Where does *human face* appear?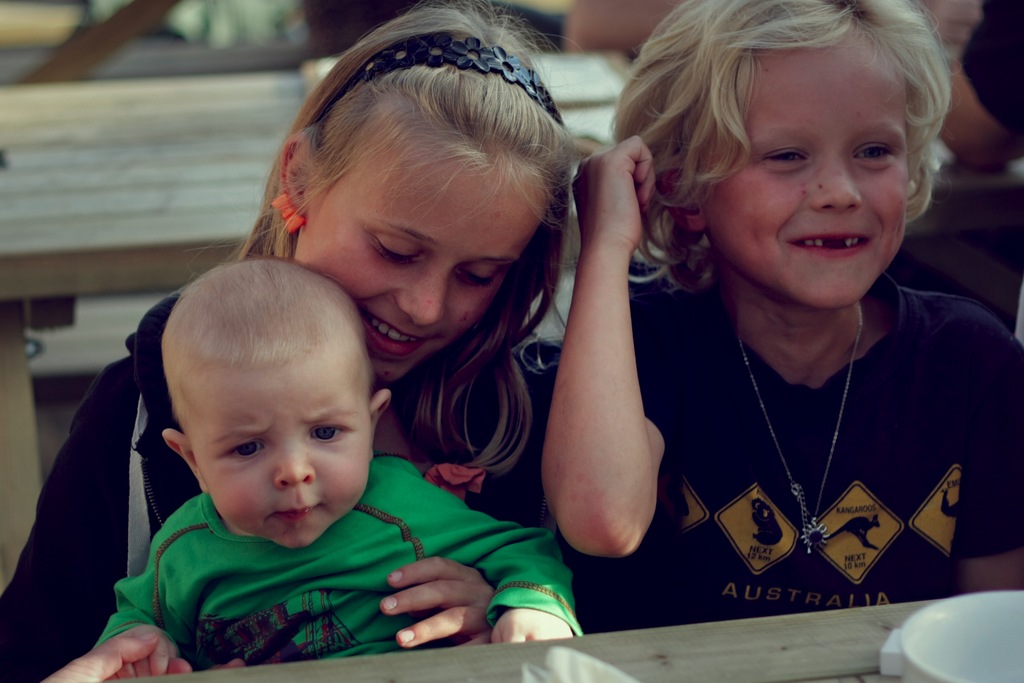
Appears at detection(194, 368, 375, 554).
